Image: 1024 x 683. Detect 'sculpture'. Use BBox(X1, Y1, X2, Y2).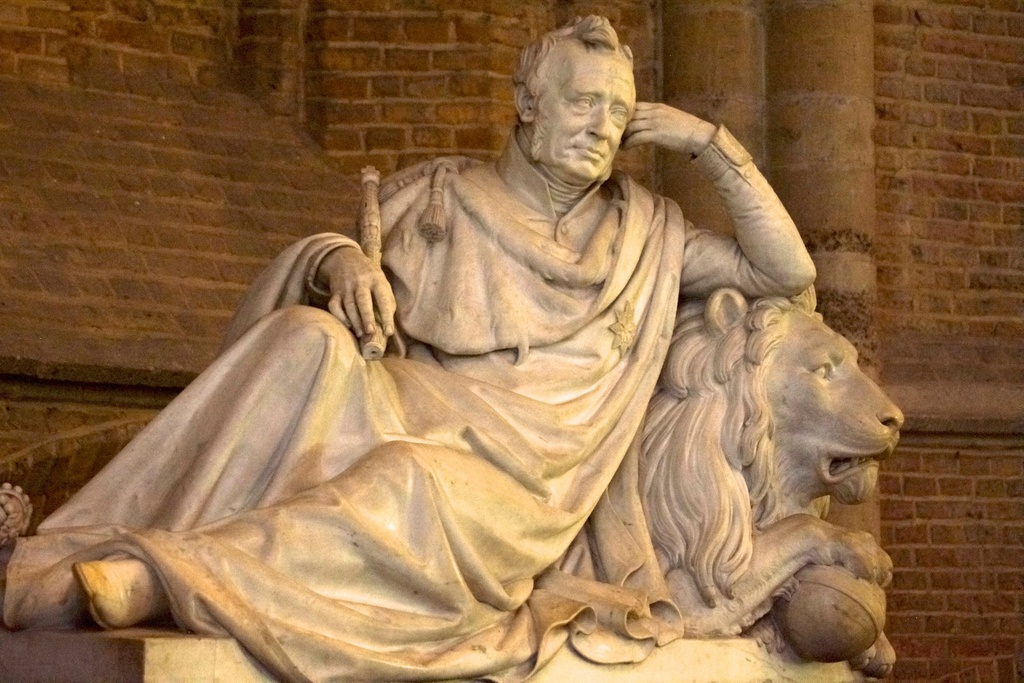
BBox(644, 284, 900, 682).
